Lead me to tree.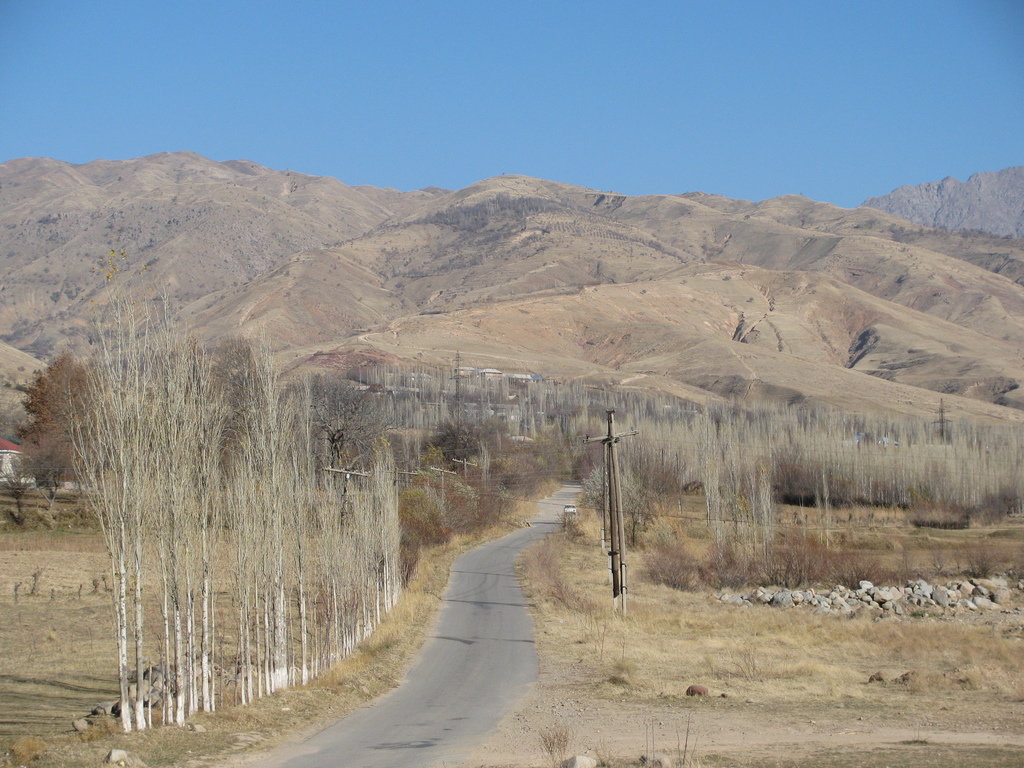
Lead to bbox=(706, 377, 746, 575).
